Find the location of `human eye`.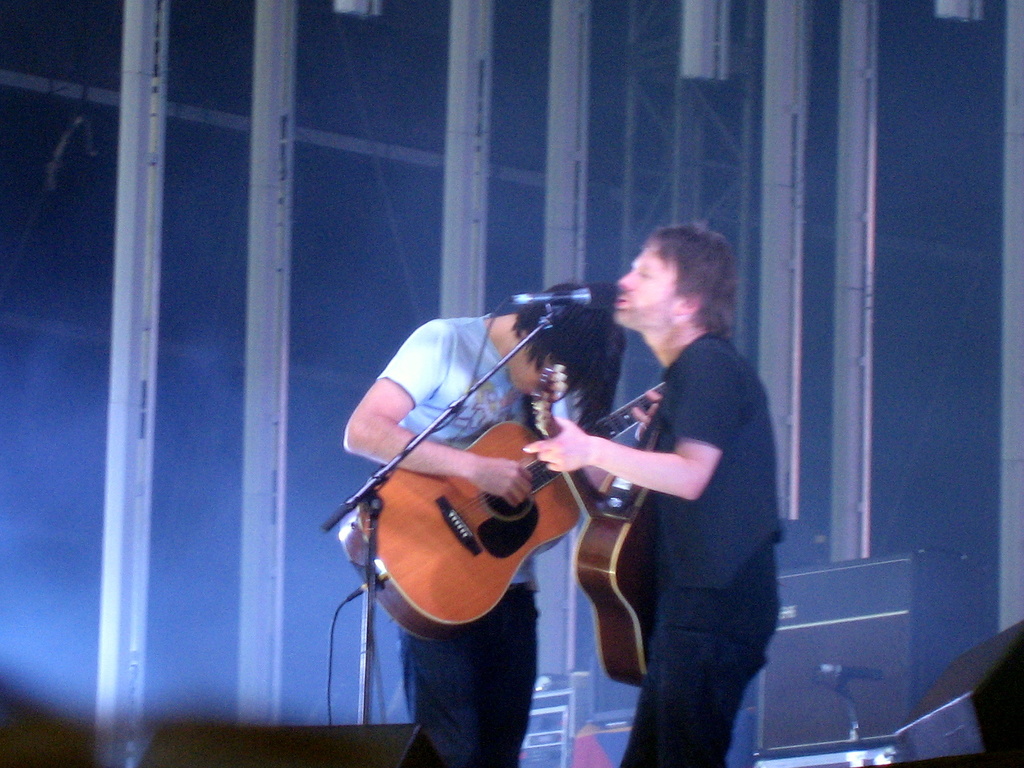
Location: {"left": 632, "top": 271, "right": 654, "bottom": 282}.
